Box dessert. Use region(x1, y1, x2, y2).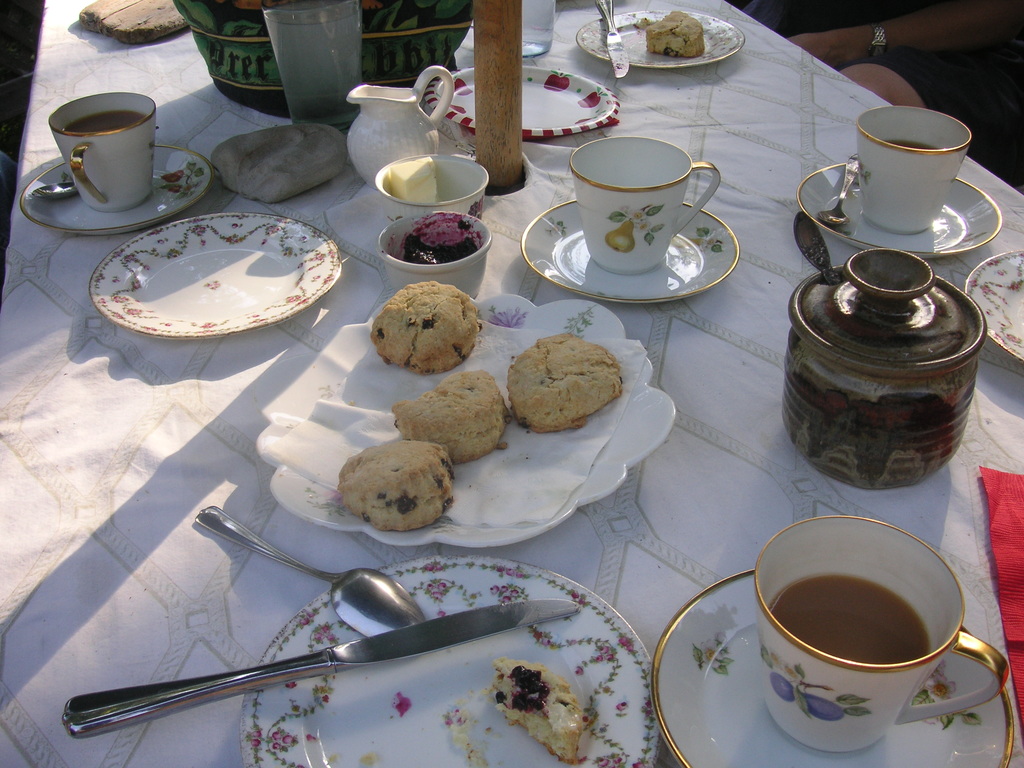
region(646, 8, 706, 56).
